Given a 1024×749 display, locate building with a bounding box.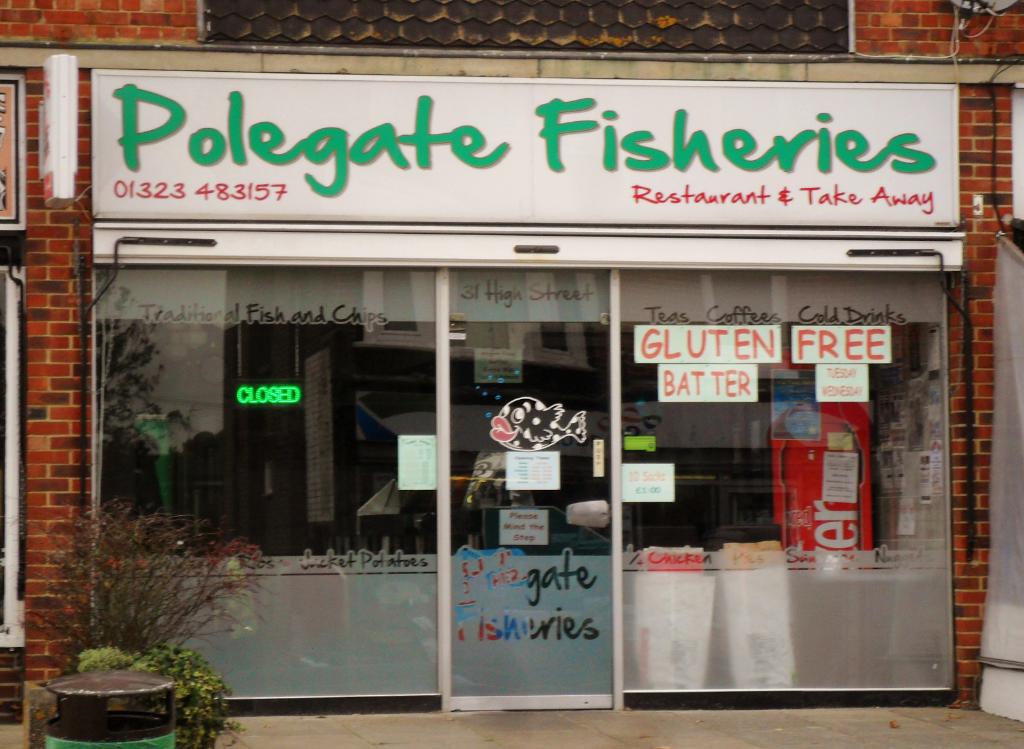
Located: (0, 0, 1023, 748).
